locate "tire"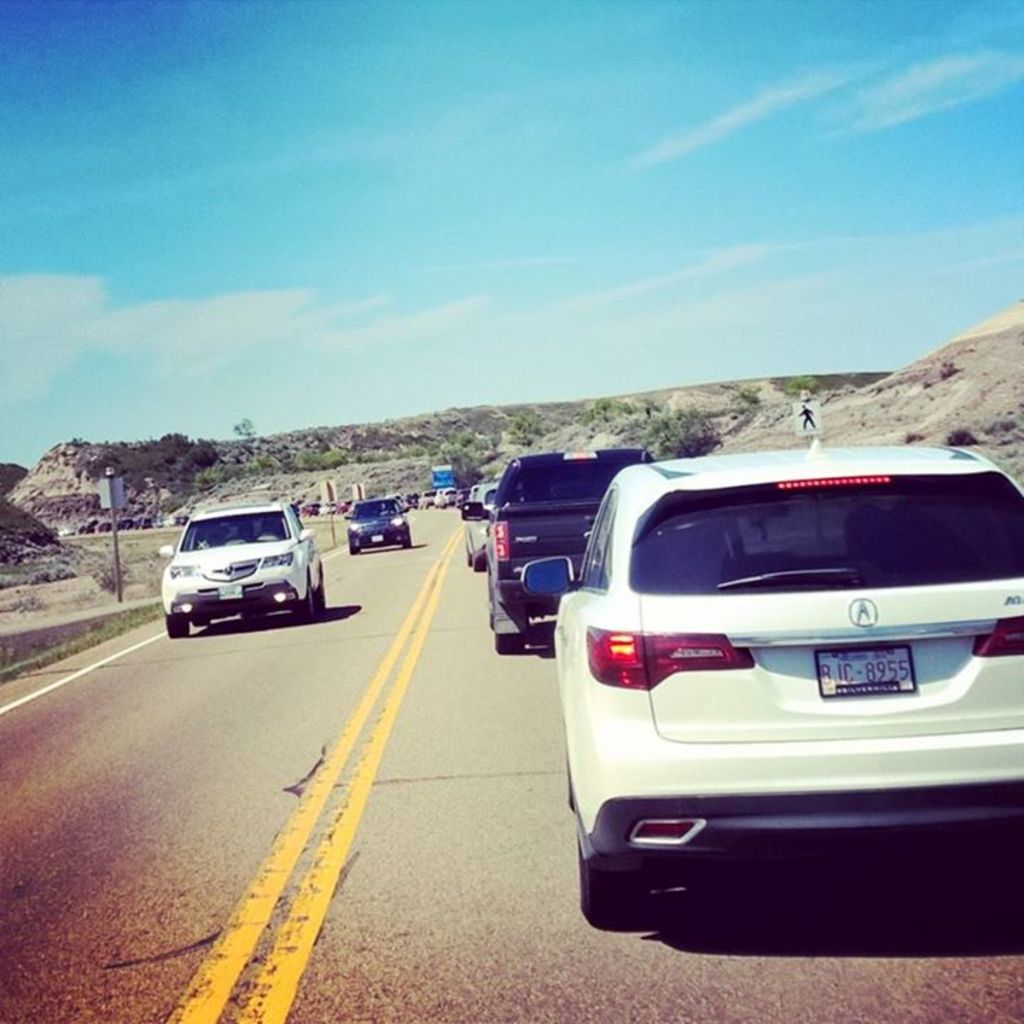
[469,555,489,572]
